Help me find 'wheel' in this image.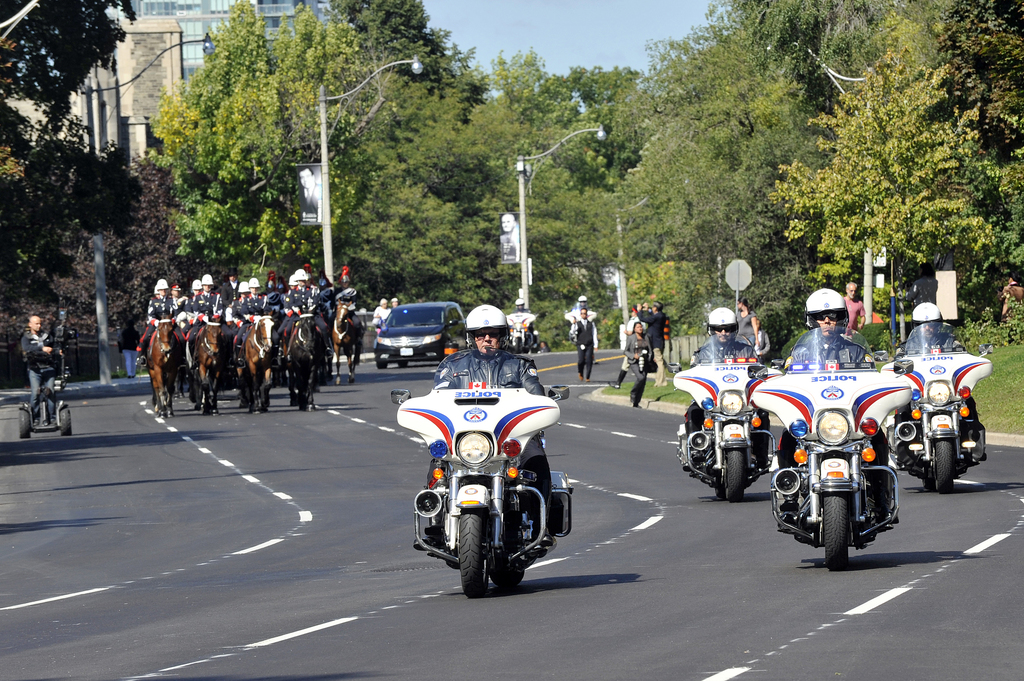
Found it: select_region(489, 566, 519, 597).
